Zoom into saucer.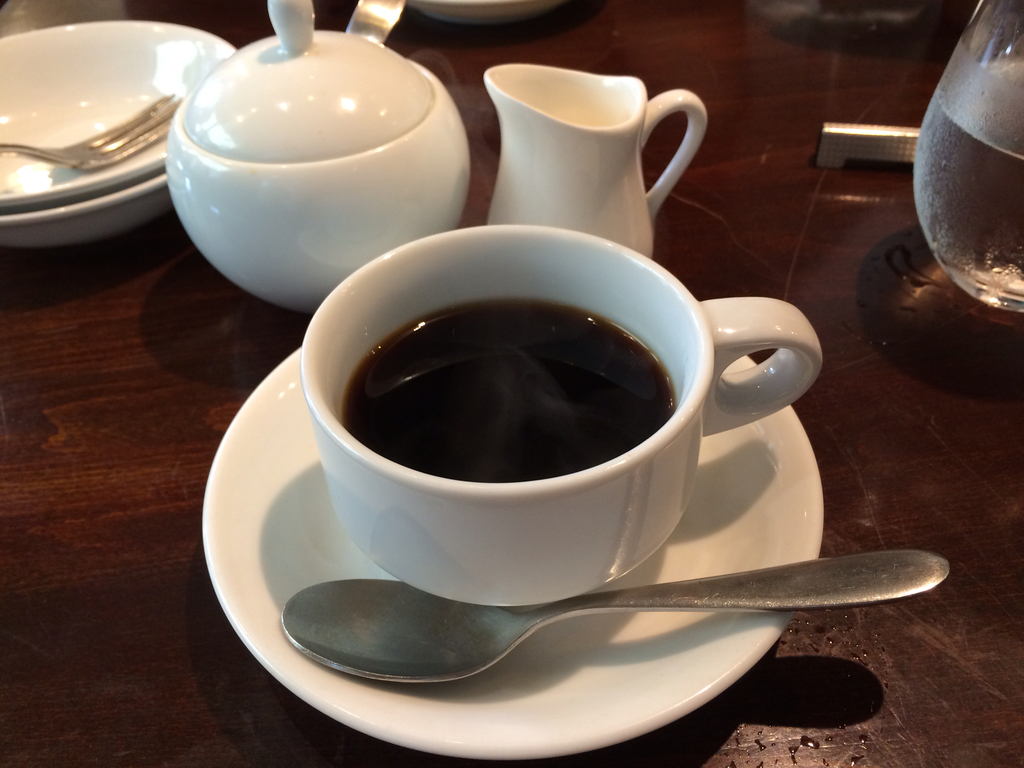
Zoom target: (left=200, top=347, right=825, bottom=762).
